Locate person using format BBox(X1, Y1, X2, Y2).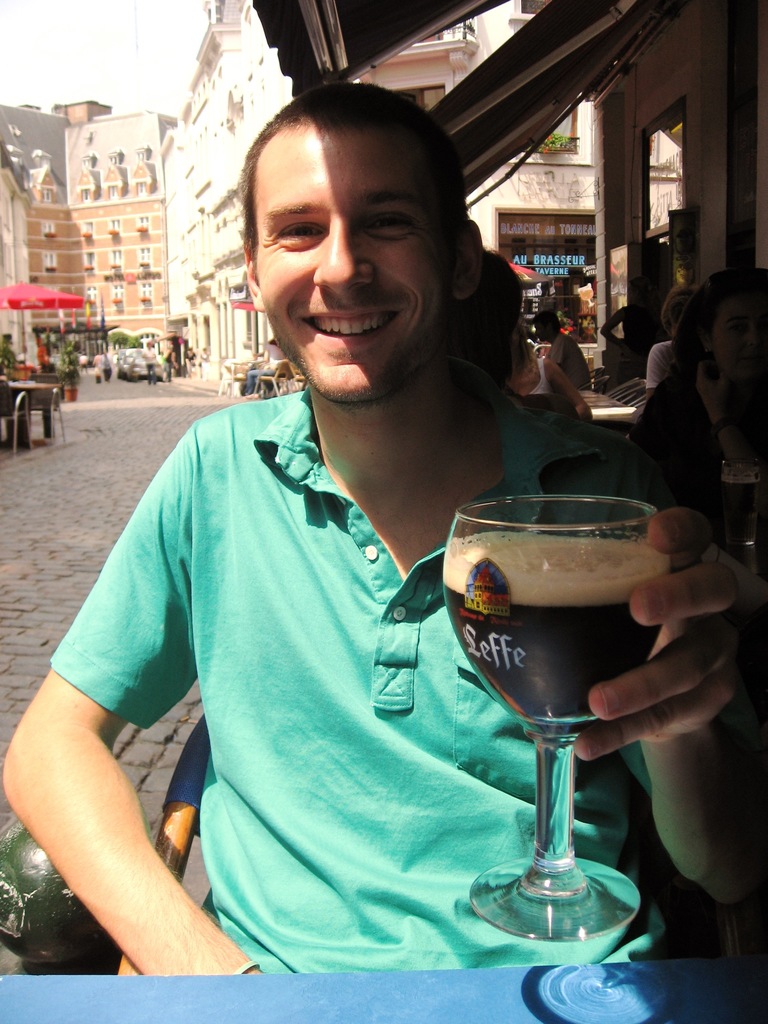
BBox(509, 318, 593, 433).
